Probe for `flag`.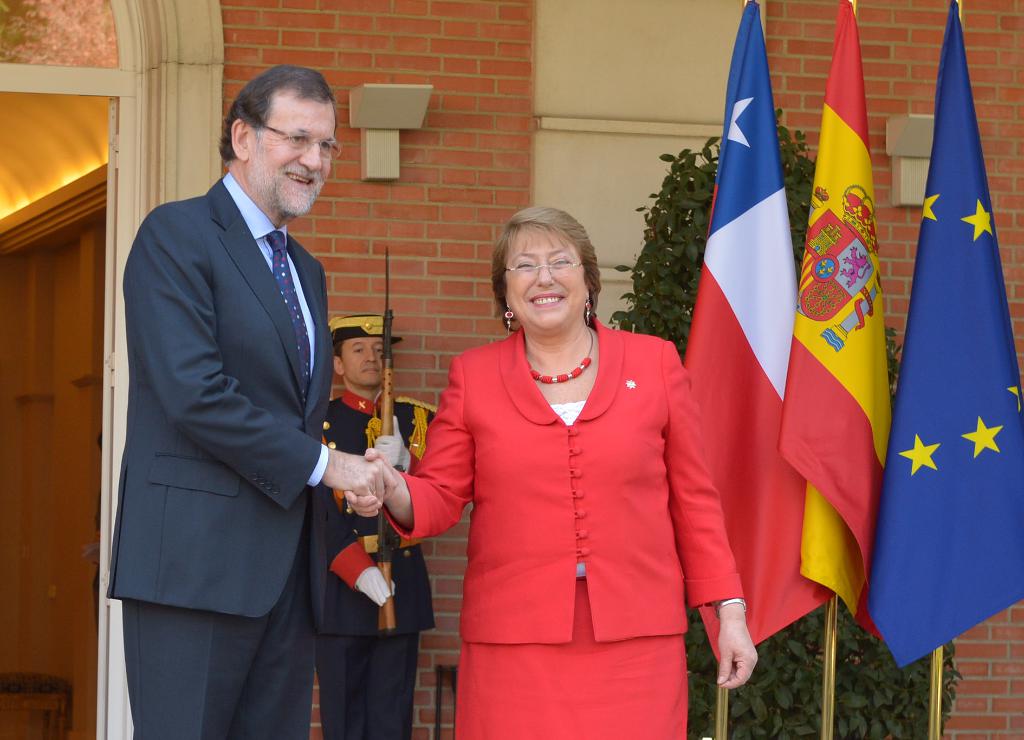
Probe result: <bbox>885, 0, 1012, 734</bbox>.
